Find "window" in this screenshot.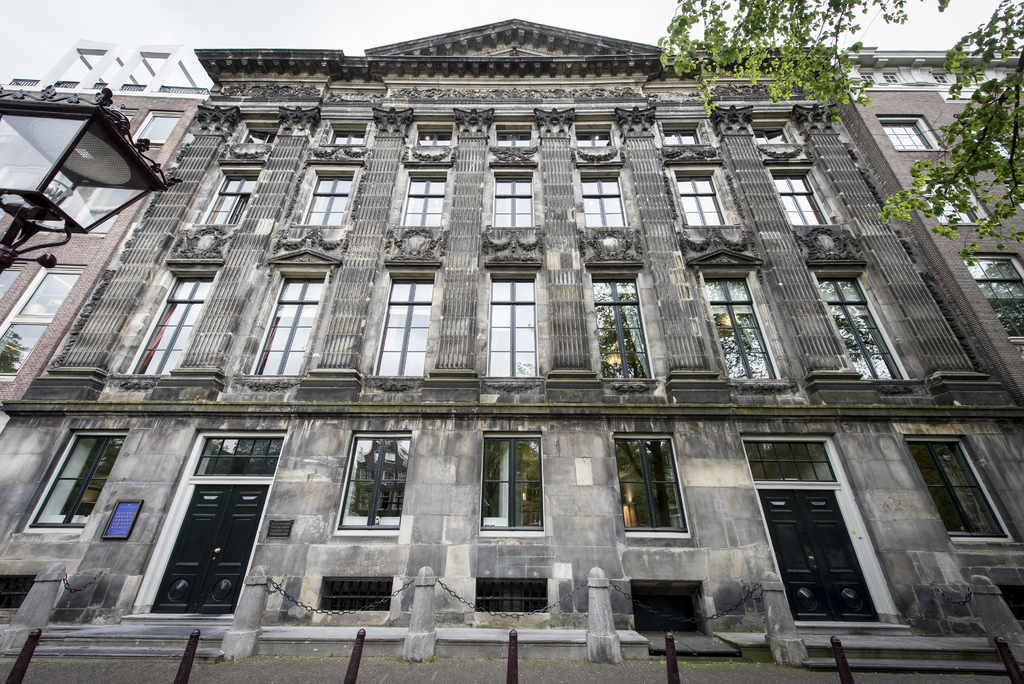
The bounding box for "window" is Rect(399, 168, 447, 229).
